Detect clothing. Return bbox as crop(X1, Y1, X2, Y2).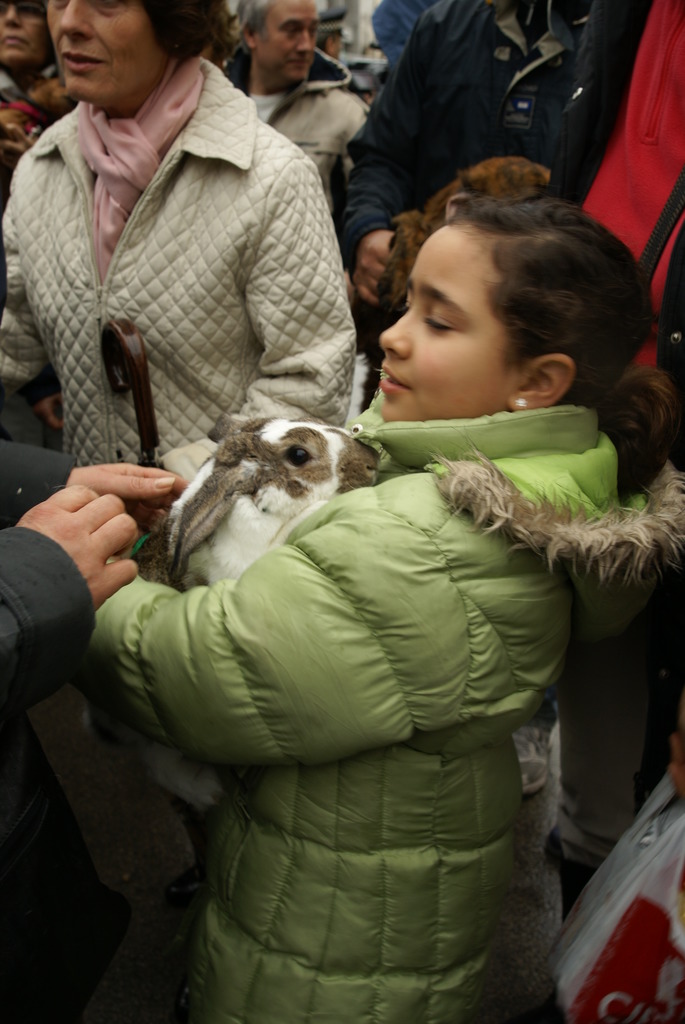
crop(0, 45, 382, 572).
